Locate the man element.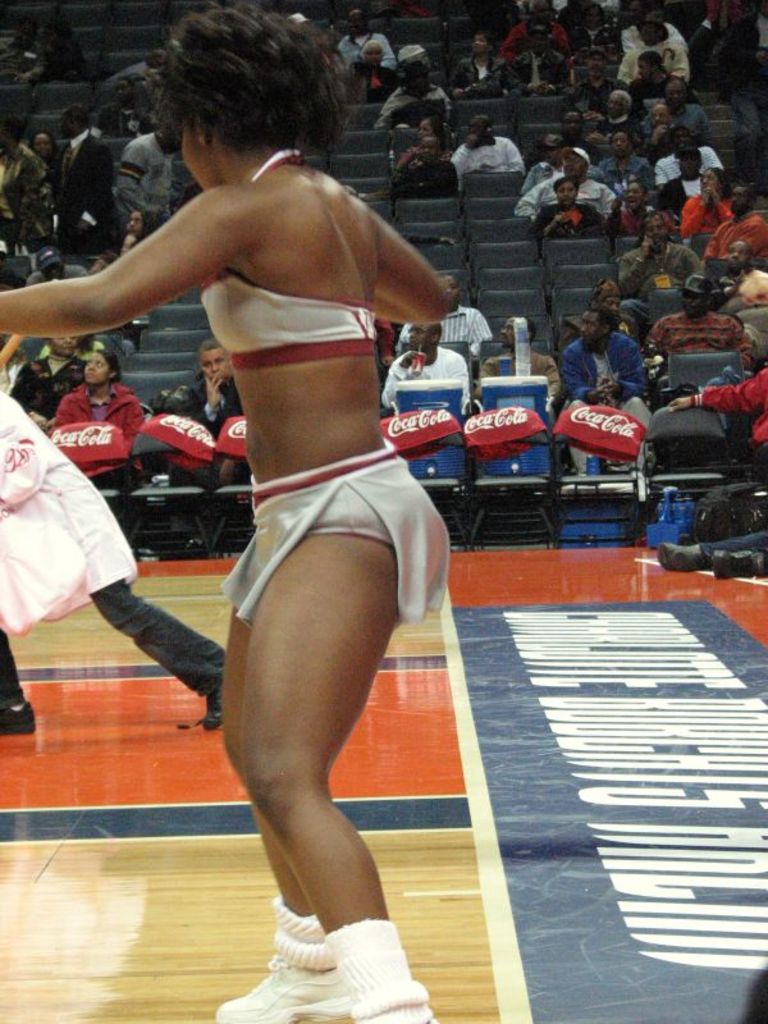
Element bbox: BBox(451, 114, 518, 180).
